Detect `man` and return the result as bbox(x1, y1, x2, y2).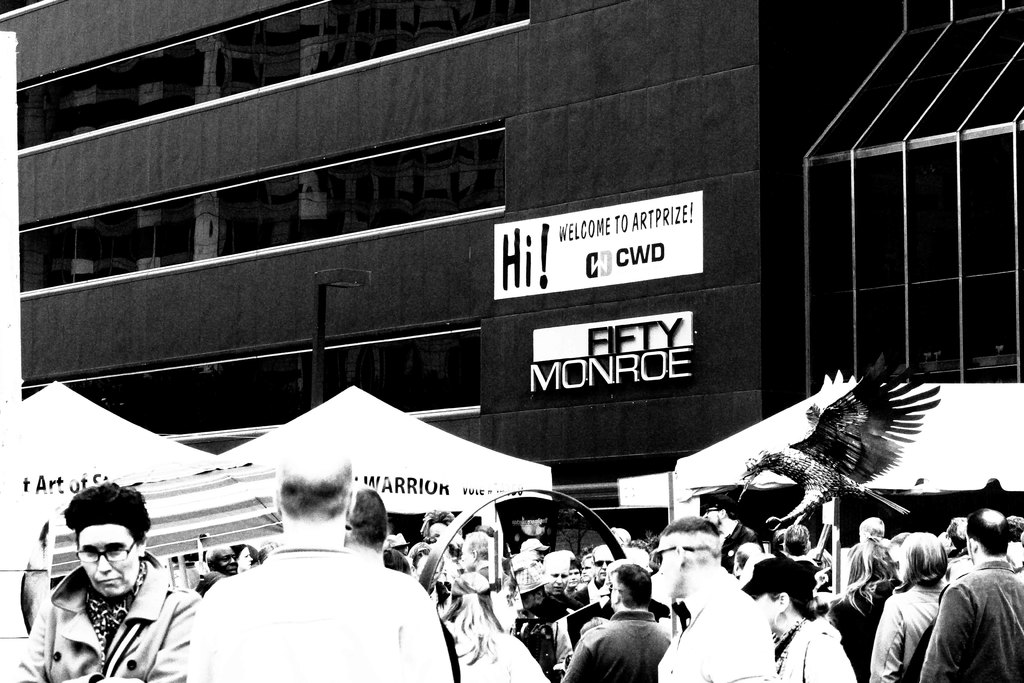
bbox(918, 508, 1023, 682).
